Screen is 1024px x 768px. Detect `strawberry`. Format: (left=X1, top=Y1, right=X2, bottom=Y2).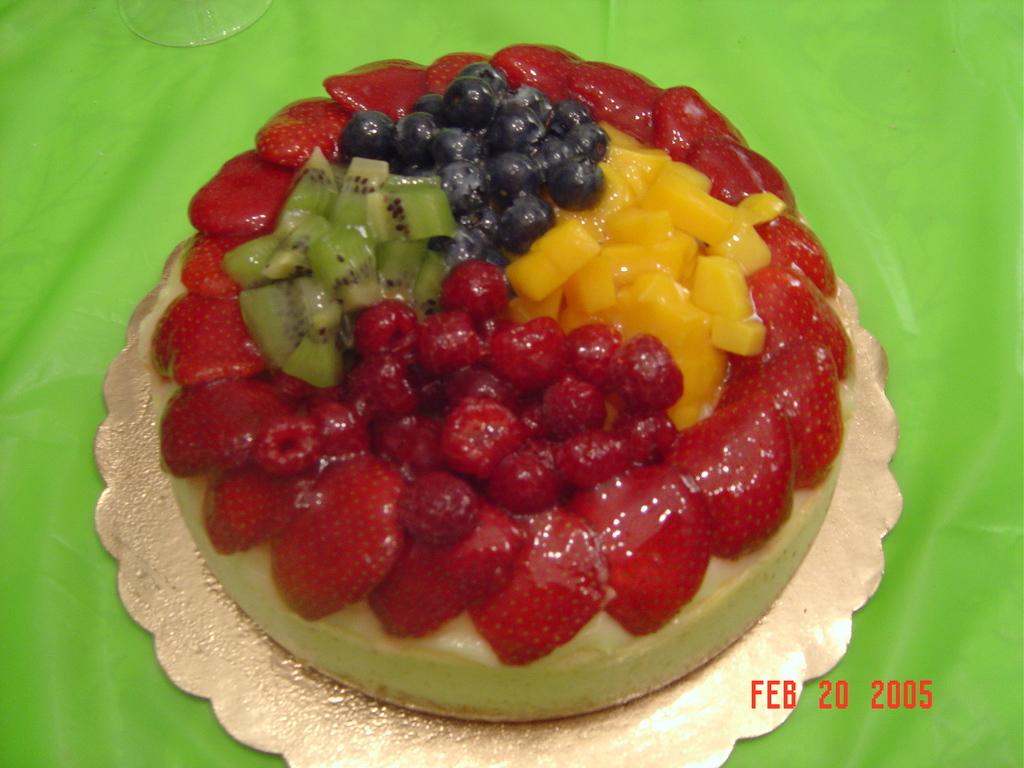
(left=570, top=62, right=662, bottom=142).
